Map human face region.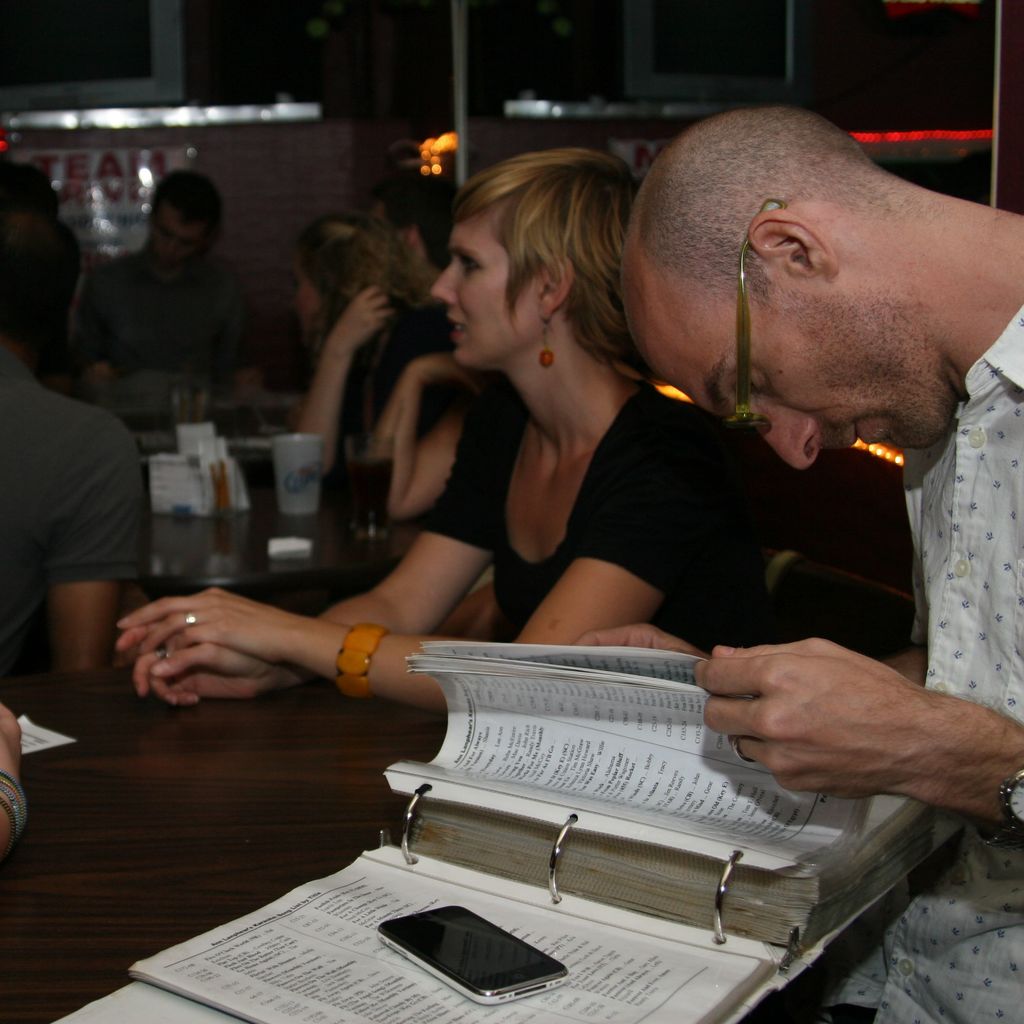
Mapped to rect(157, 211, 211, 260).
